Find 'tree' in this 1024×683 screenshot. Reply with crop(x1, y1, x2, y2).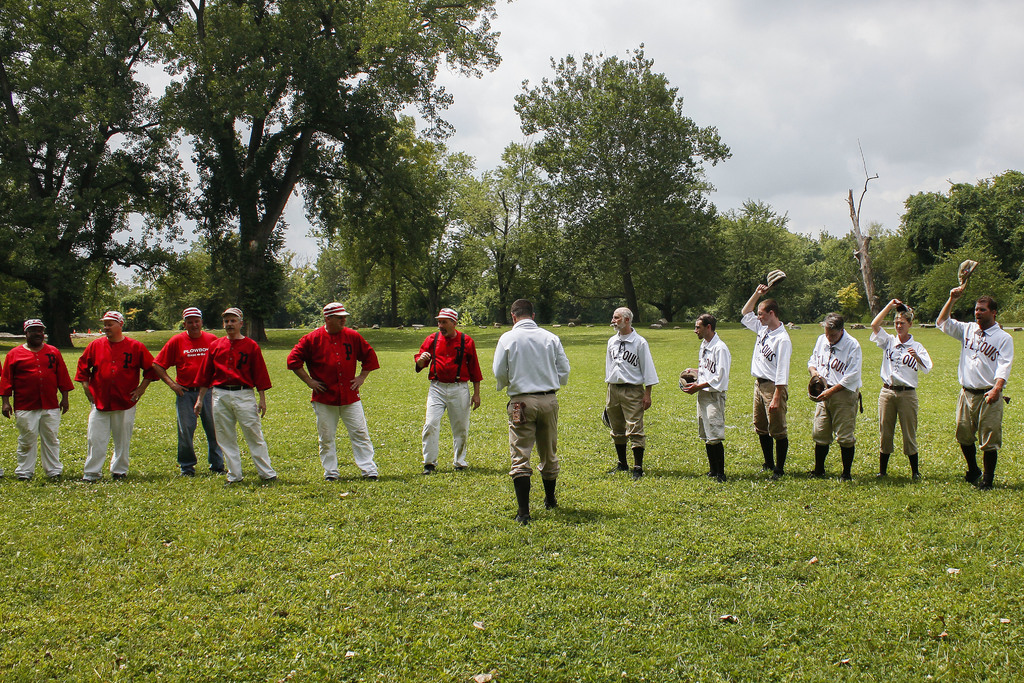
crop(135, 0, 515, 324).
